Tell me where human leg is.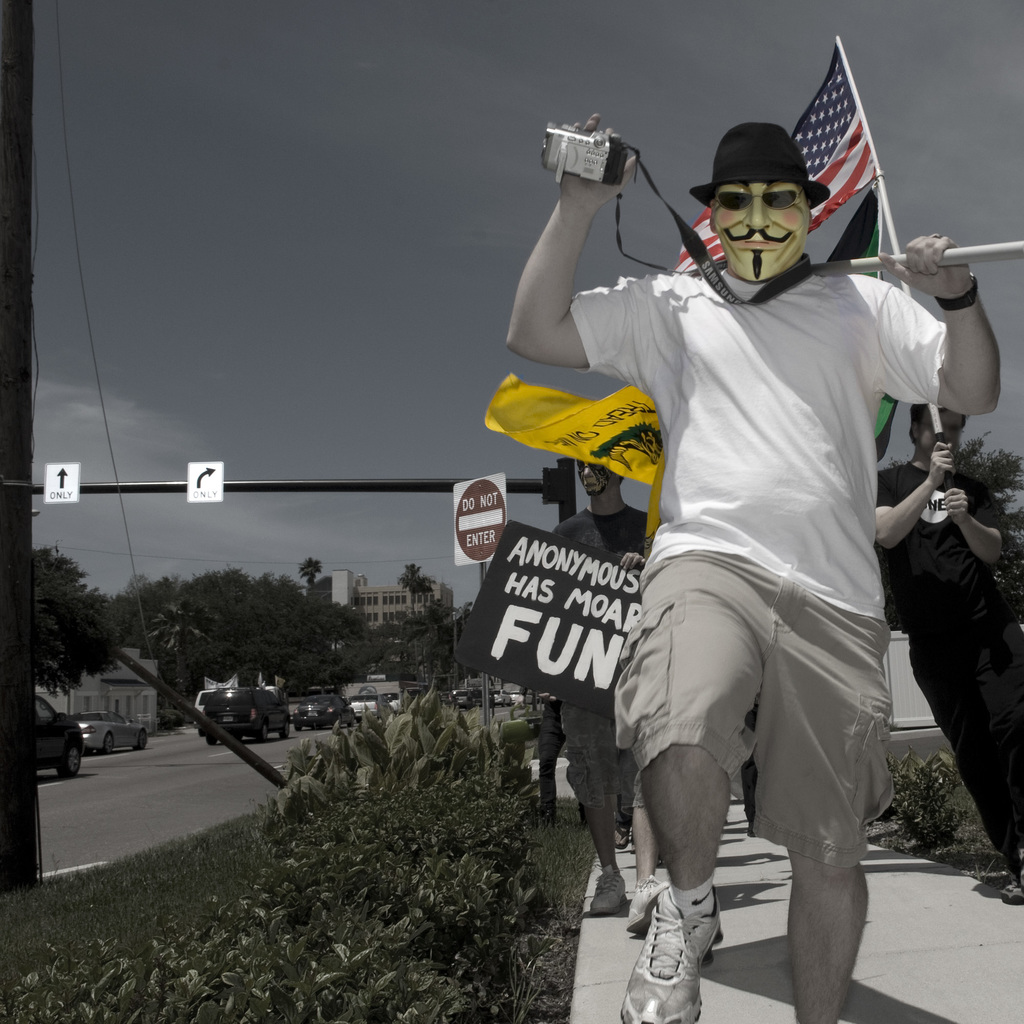
human leg is at bbox=[580, 817, 631, 923].
